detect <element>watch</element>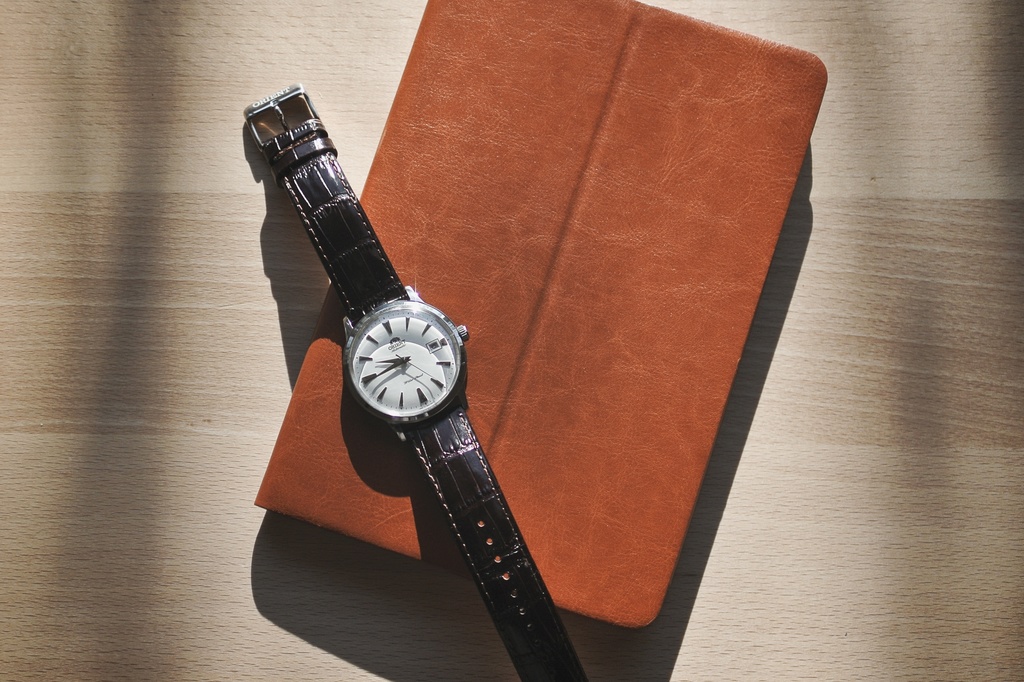
BBox(240, 80, 590, 681)
